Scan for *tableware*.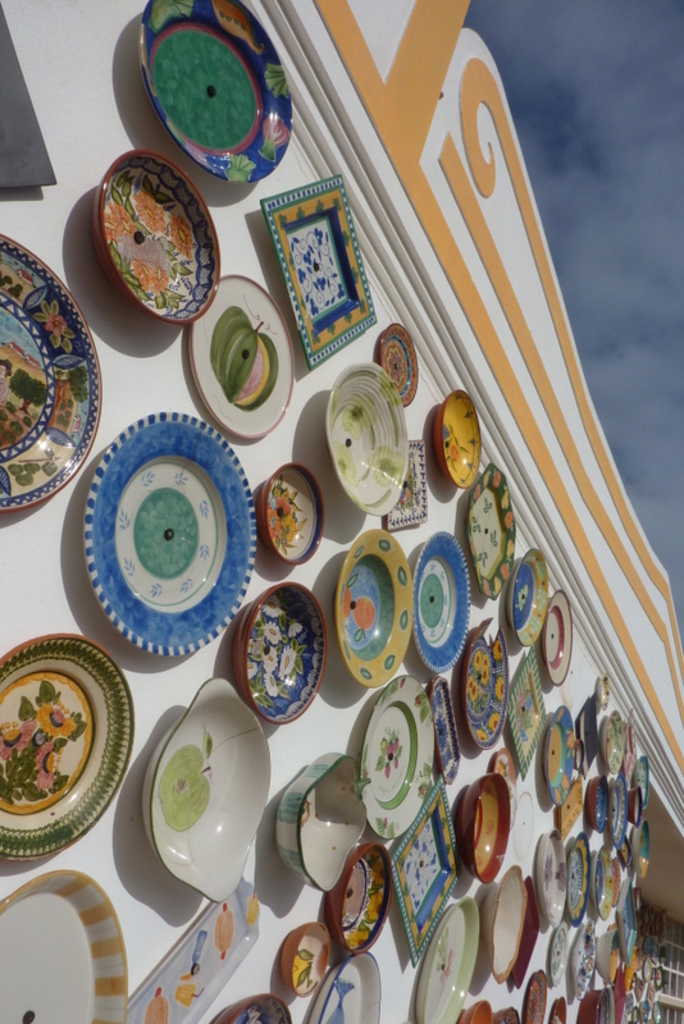
Scan result: <bbox>368, 324, 419, 399</bbox>.
